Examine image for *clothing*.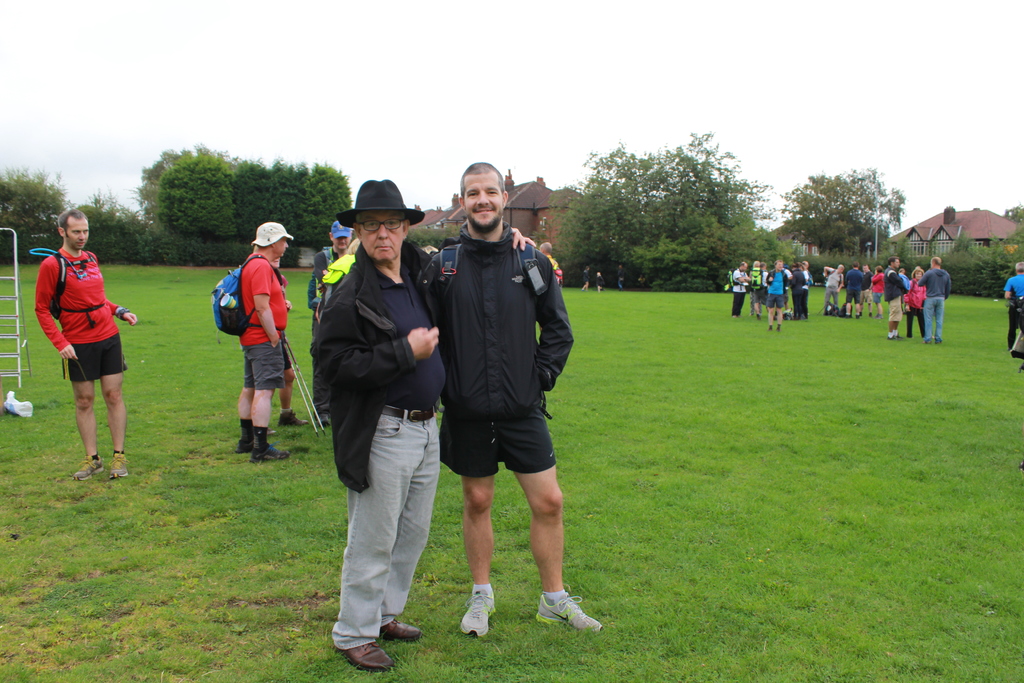
Examination result: {"left": 845, "top": 269, "right": 864, "bottom": 302}.
